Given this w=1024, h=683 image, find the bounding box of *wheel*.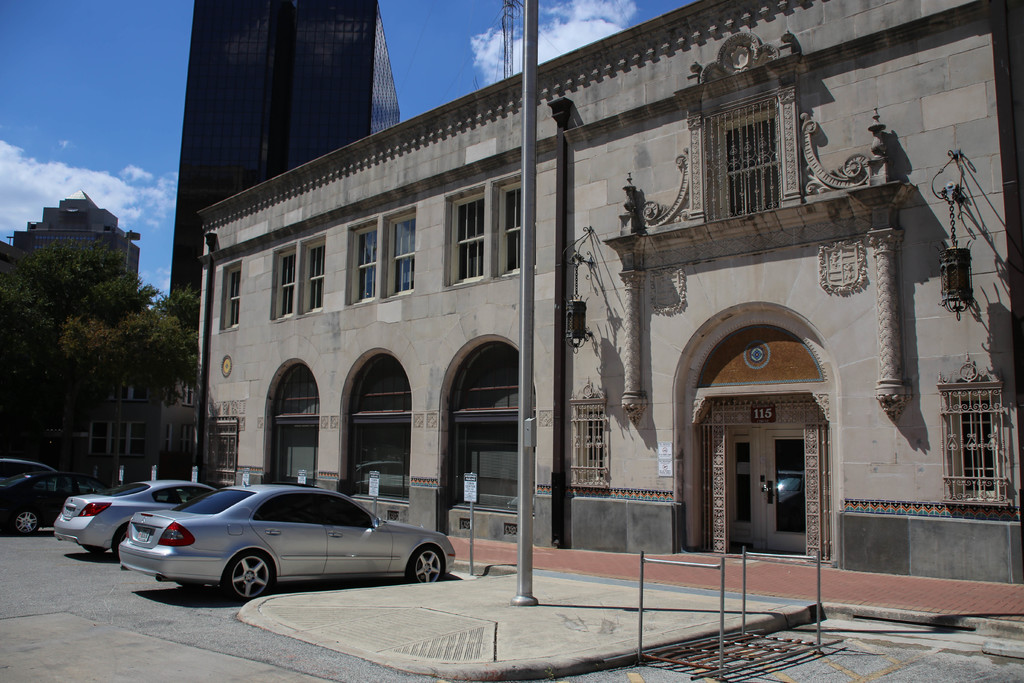
[82, 544, 108, 555].
